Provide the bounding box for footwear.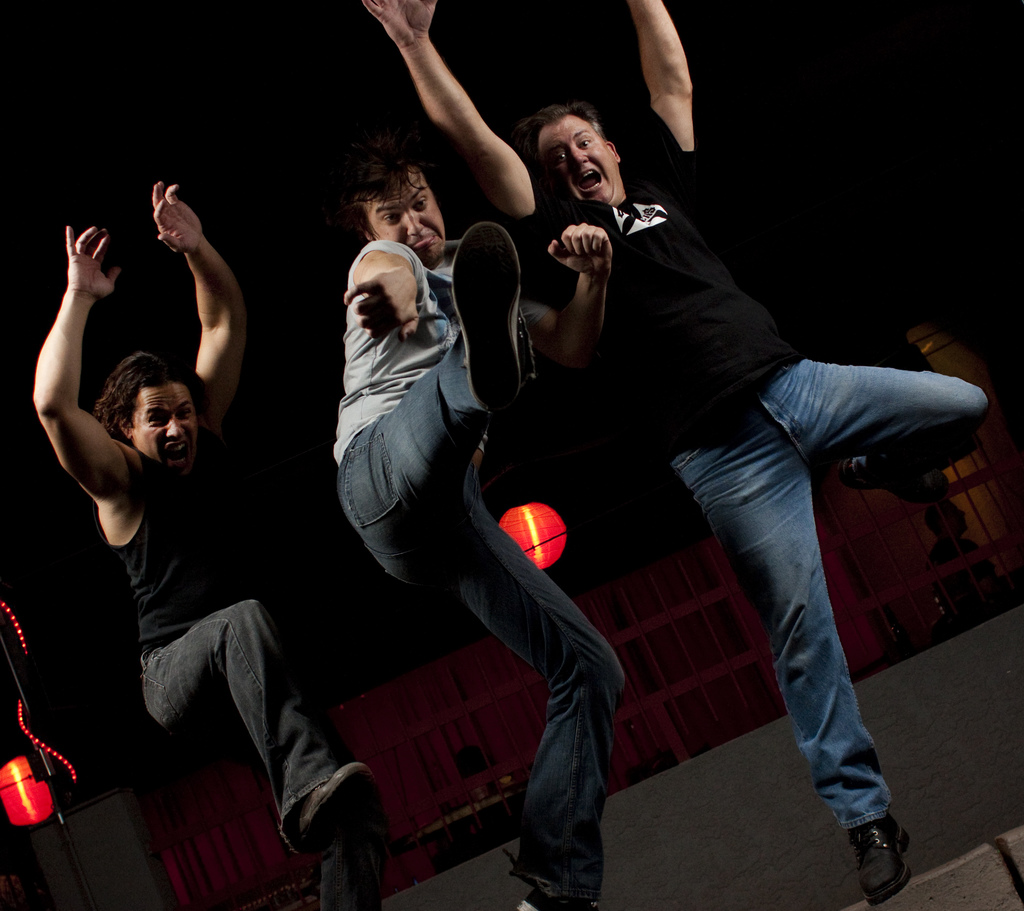
<region>294, 764, 377, 855</region>.
